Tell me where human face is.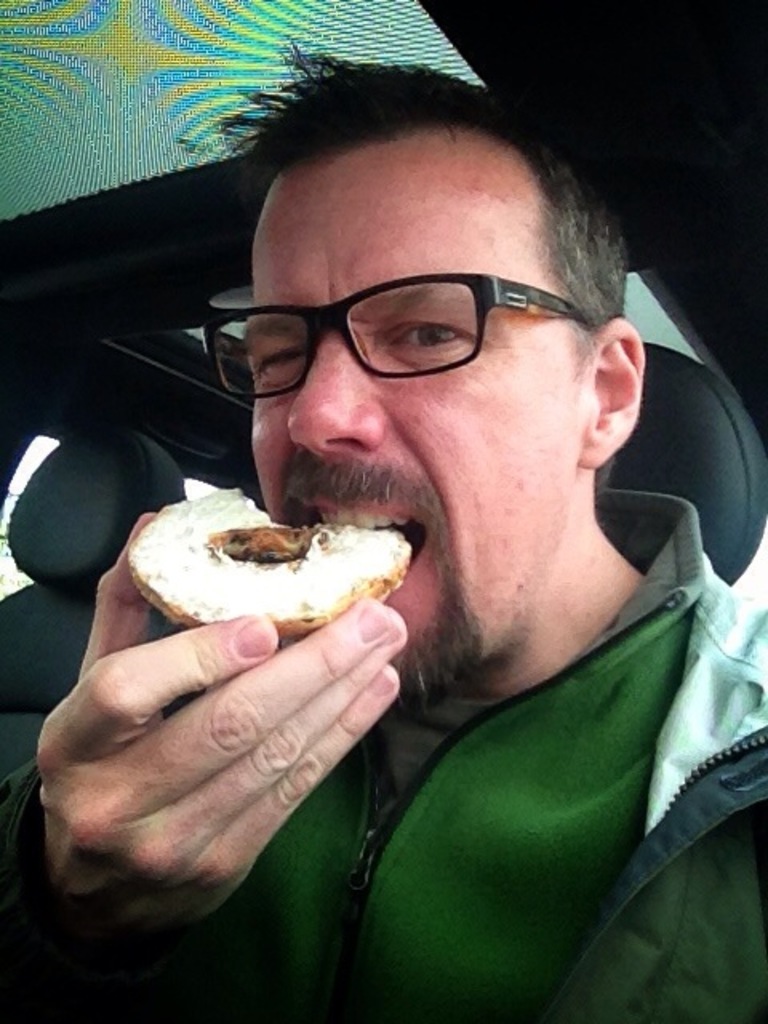
human face is at region(246, 144, 587, 701).
